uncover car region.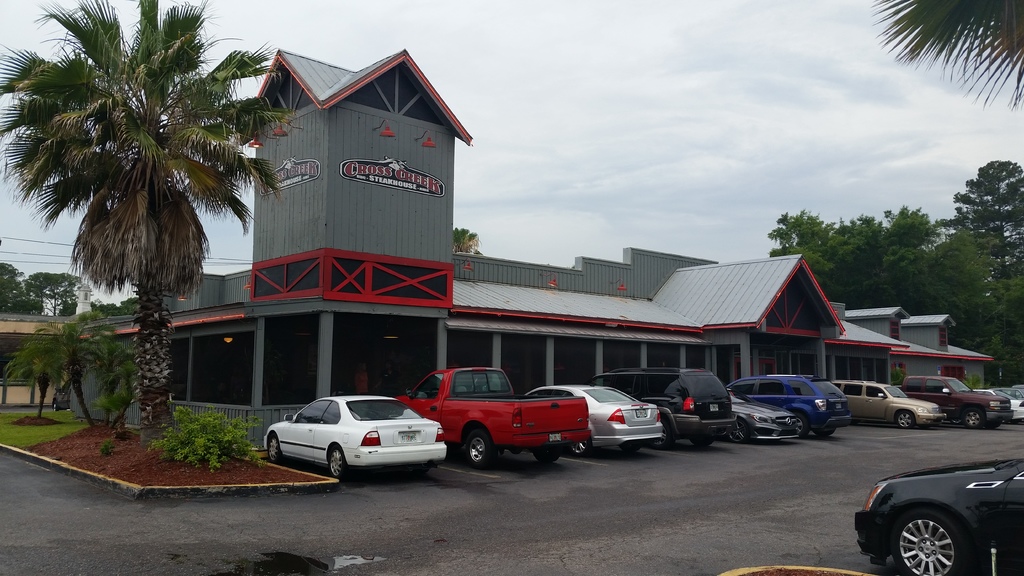
Uncovered: box(834, 377, 940, 427).
